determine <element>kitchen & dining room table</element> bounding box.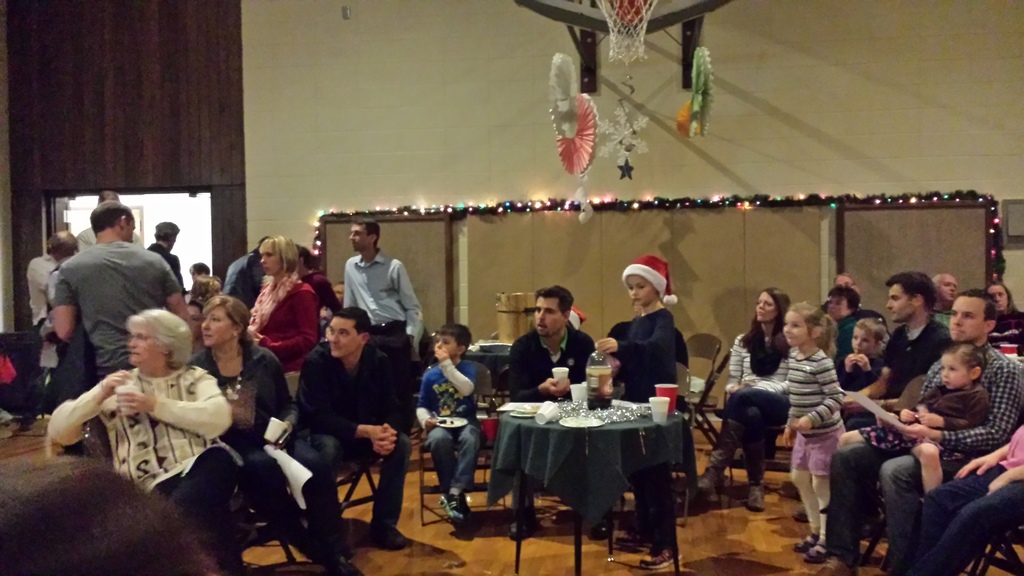
Determined: x1=465, y1=397, x2=700, y2=540.
